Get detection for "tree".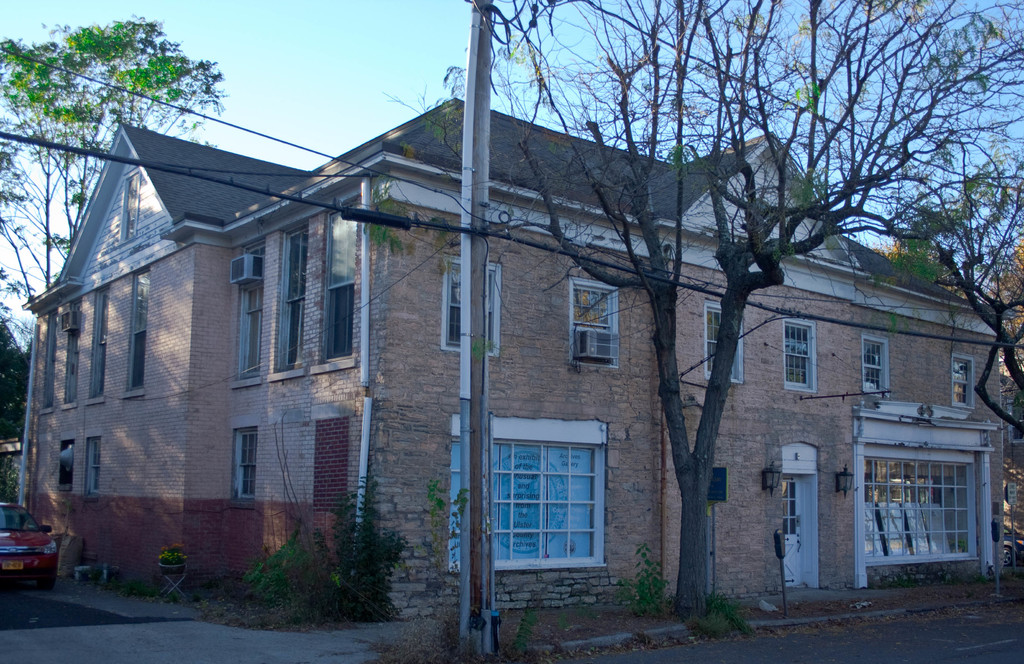
Detection: box(894, 147, 1023, 618).
